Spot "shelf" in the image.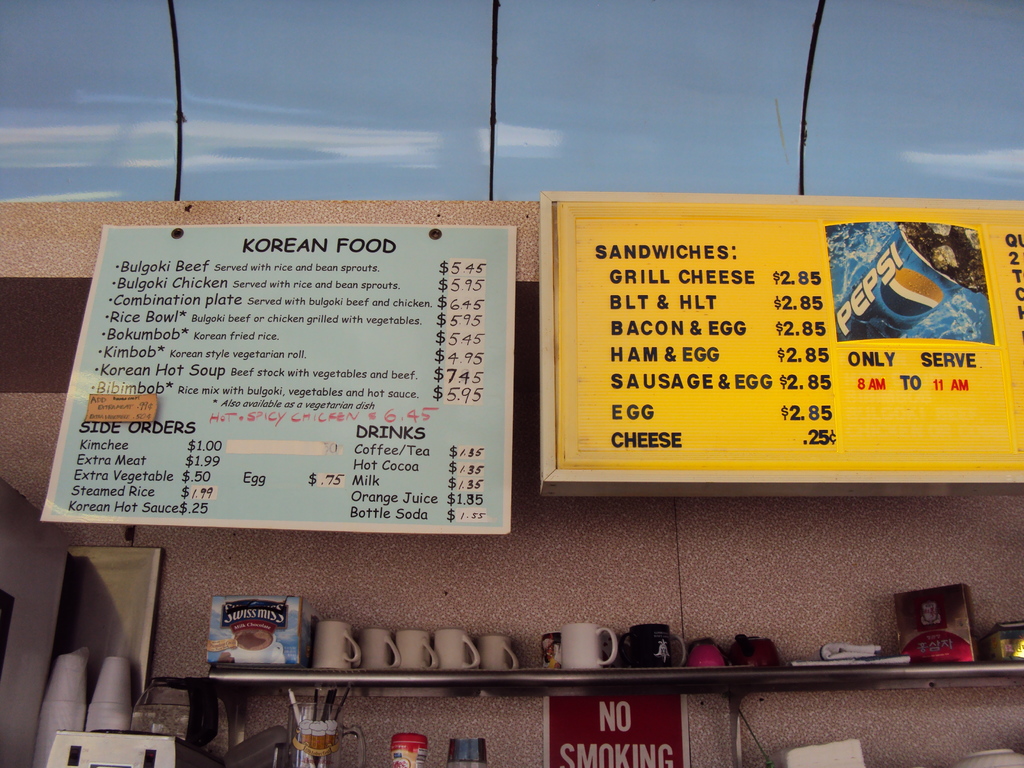
"shelf" found at 195, 688, 1009, 767.
